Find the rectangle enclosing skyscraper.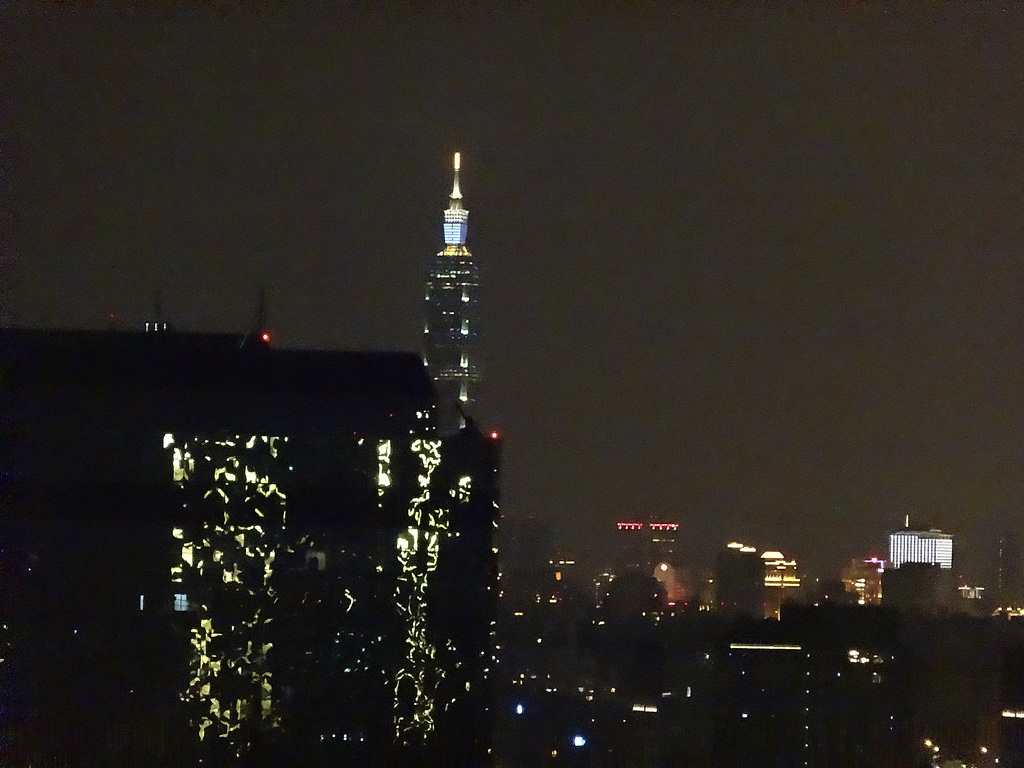
bbox=[392, 169, 508, 481].
